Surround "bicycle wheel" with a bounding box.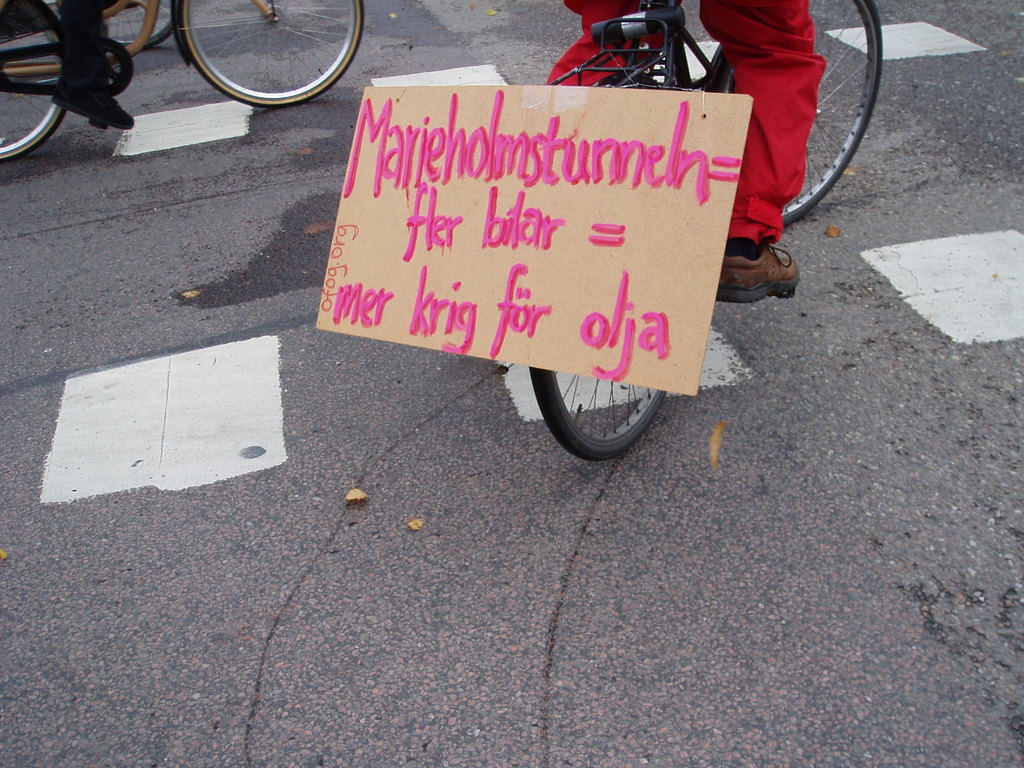
{"left": 0, "top": 0, "right": 66, "bottom": 161}.
